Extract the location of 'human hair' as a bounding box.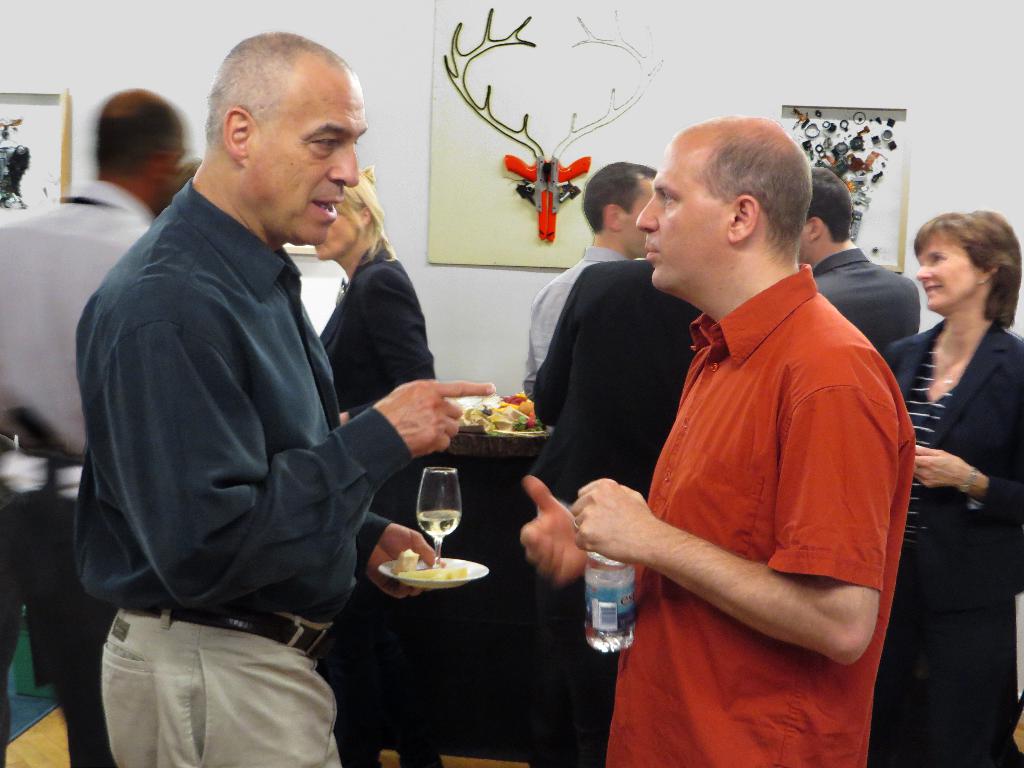
x1=96, y1=97, x2=186, y2=179.
